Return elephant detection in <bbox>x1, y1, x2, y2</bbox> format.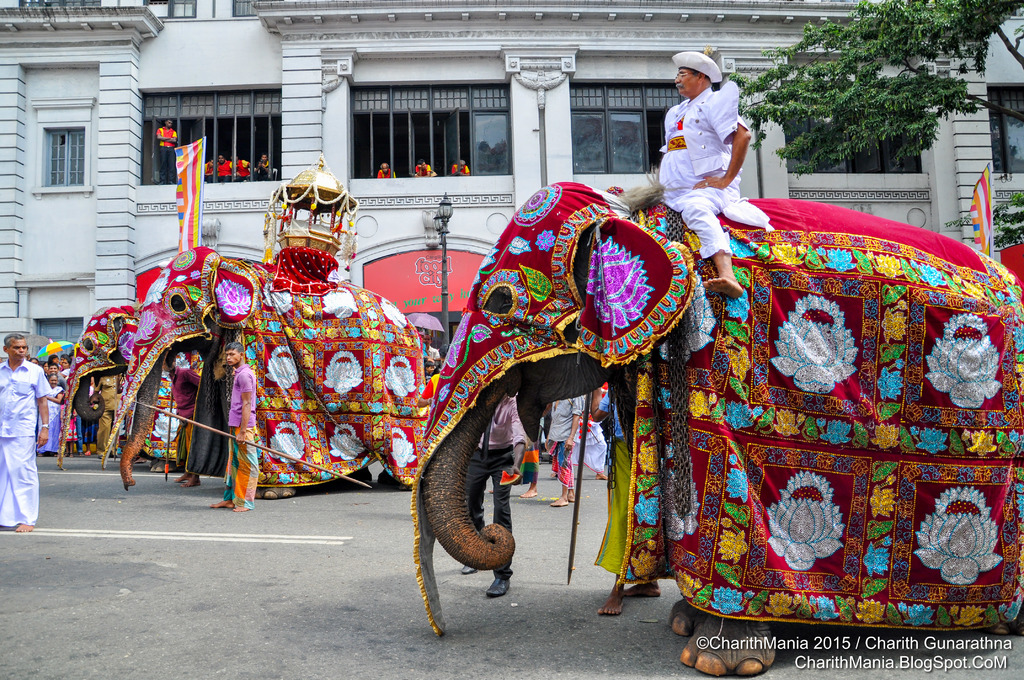
<bbox>63, 307, 204, 470</bbox>.
